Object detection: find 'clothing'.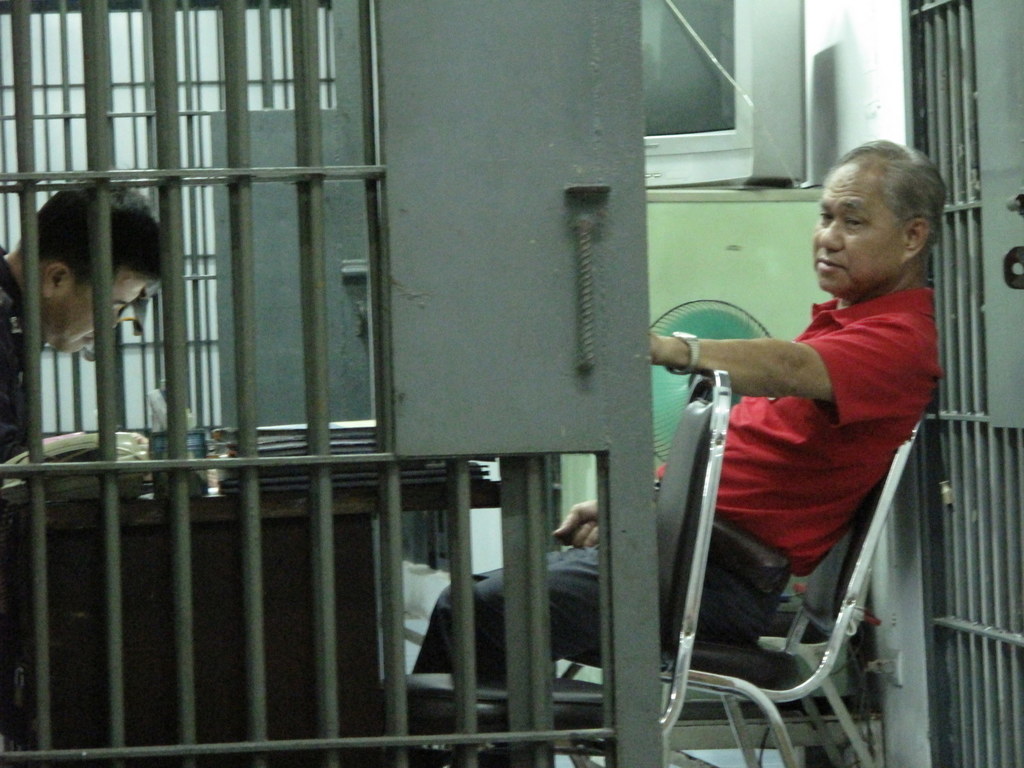
[0,240,40,471].
